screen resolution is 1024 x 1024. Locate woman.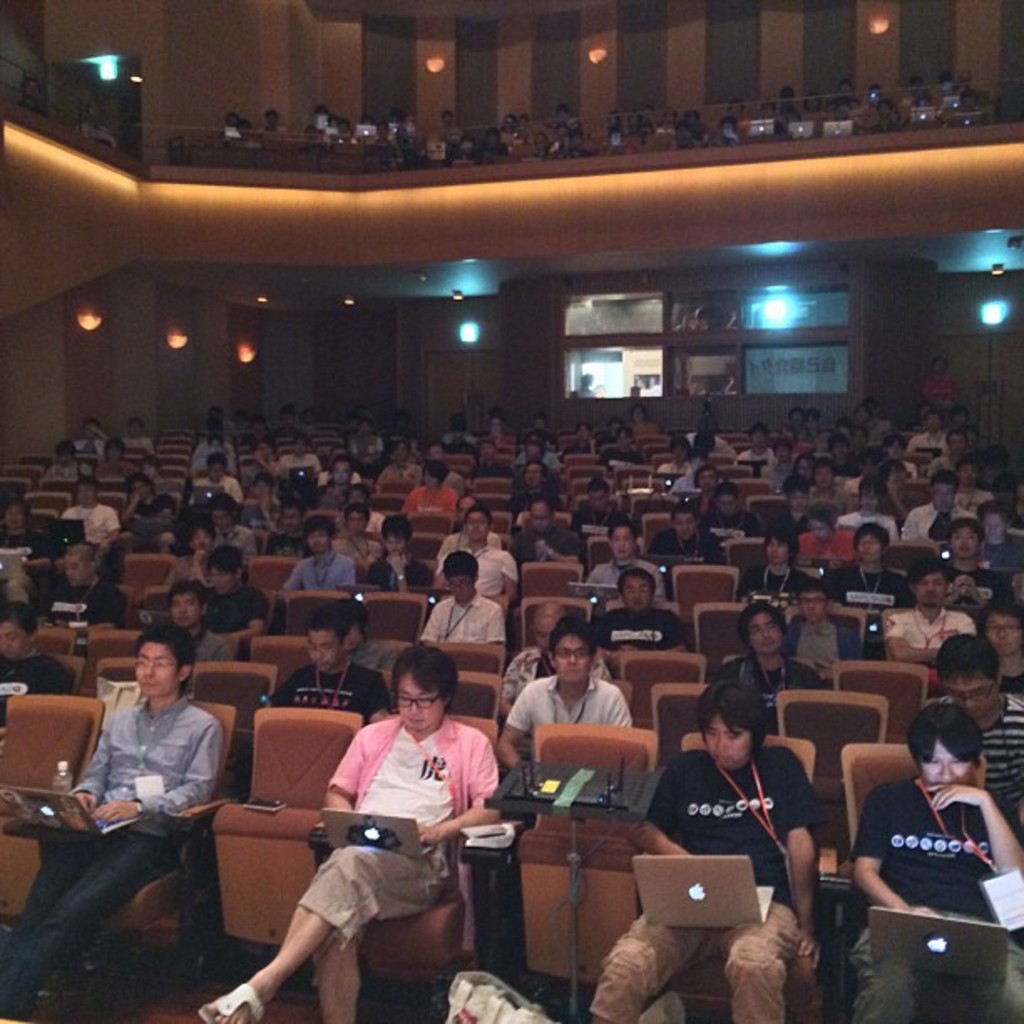
(x1=838, y1=699, x2=1022, y2=1001).
